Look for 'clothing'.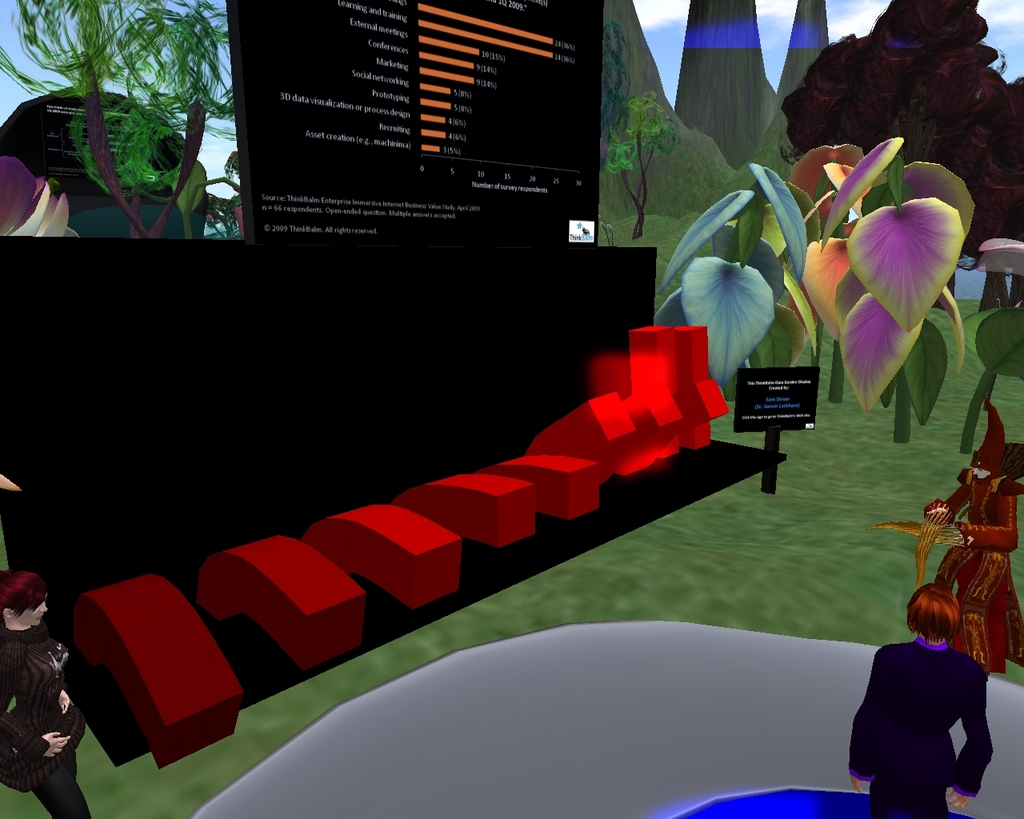
Found: Rect(850, 628, 1003, 804).
